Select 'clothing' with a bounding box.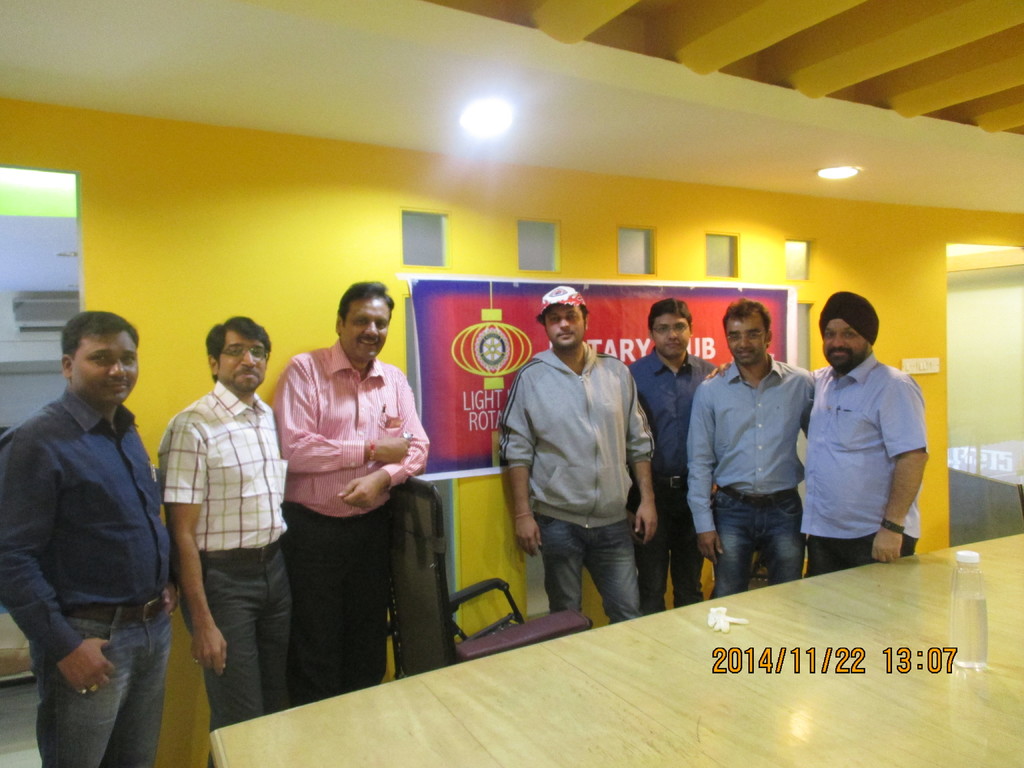
rect(802, 356, 956, 580).
